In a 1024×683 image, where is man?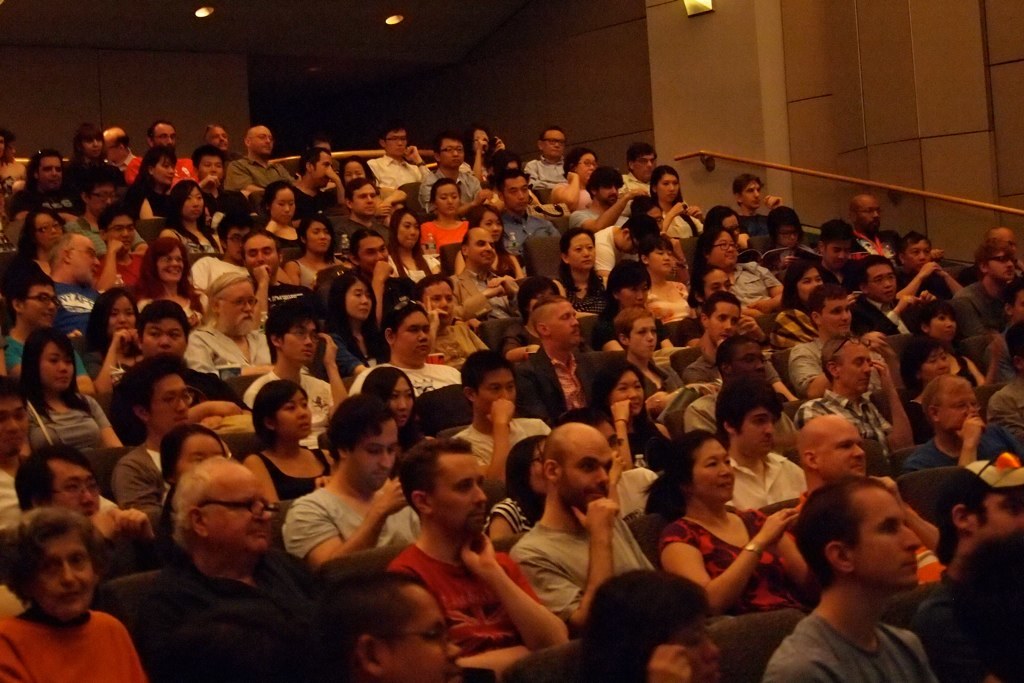
detection(74, 176, 144, 246).
